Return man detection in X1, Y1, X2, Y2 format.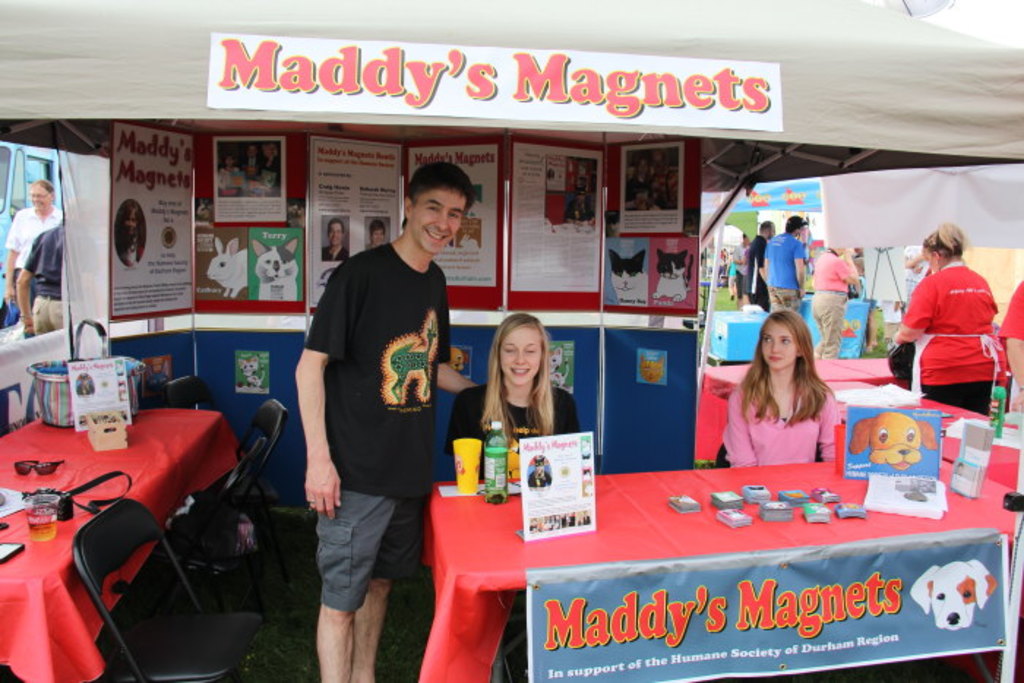
285, 165, 456, 658.
